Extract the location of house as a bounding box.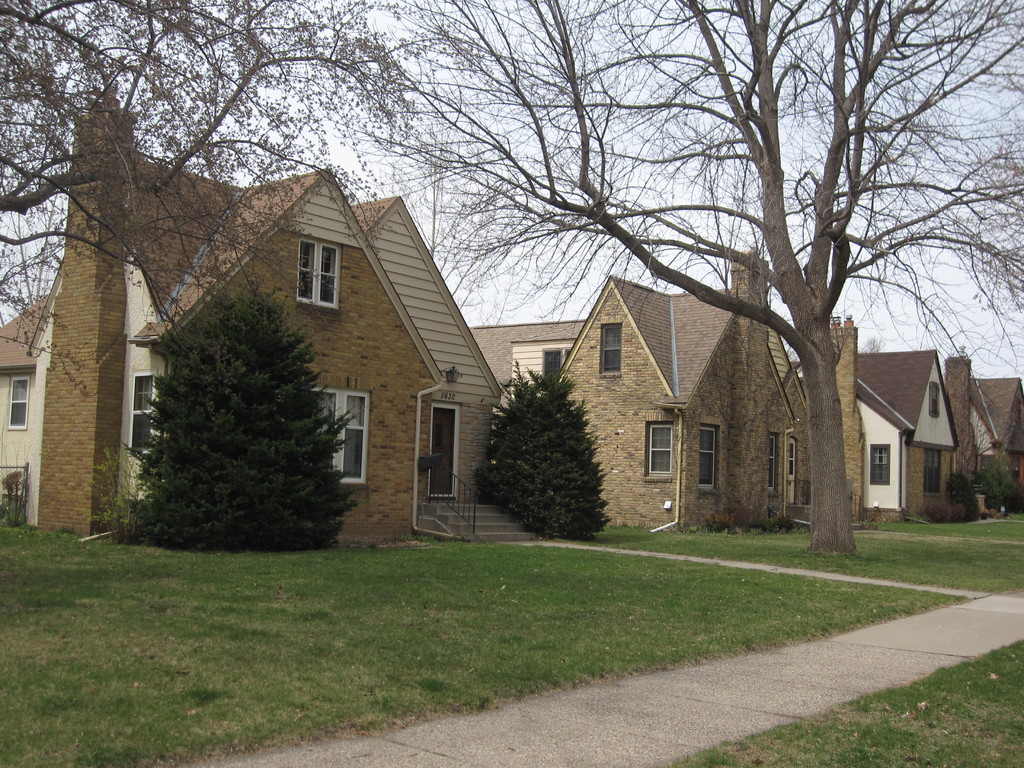
<bbox>932, 344, 1023, 516</bbox>.
